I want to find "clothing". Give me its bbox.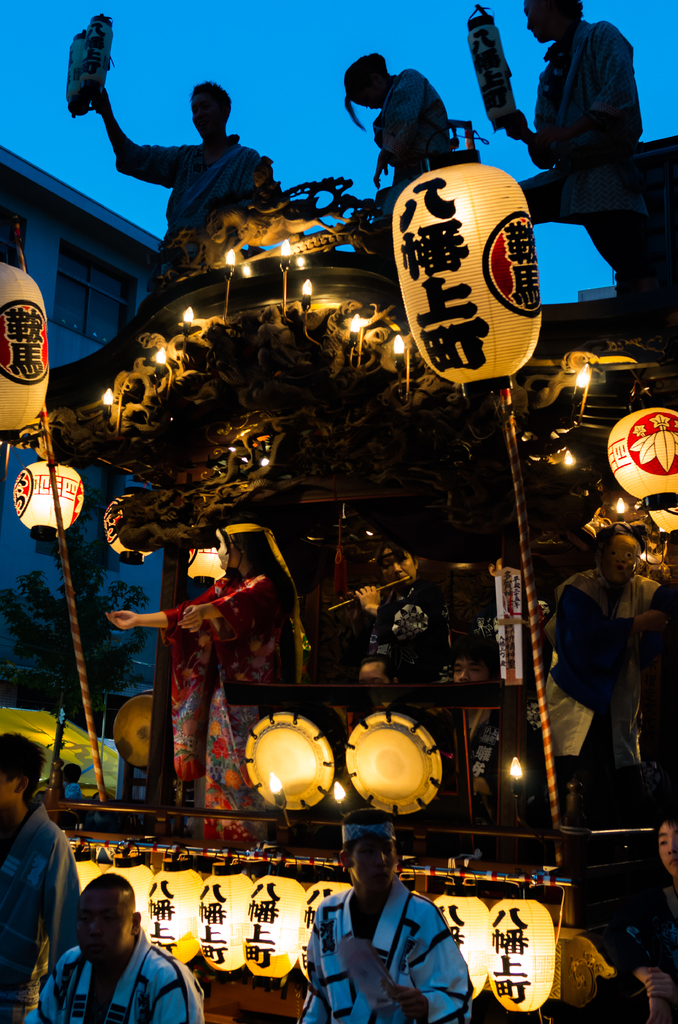
BBox(113, 124, 268, 292).
